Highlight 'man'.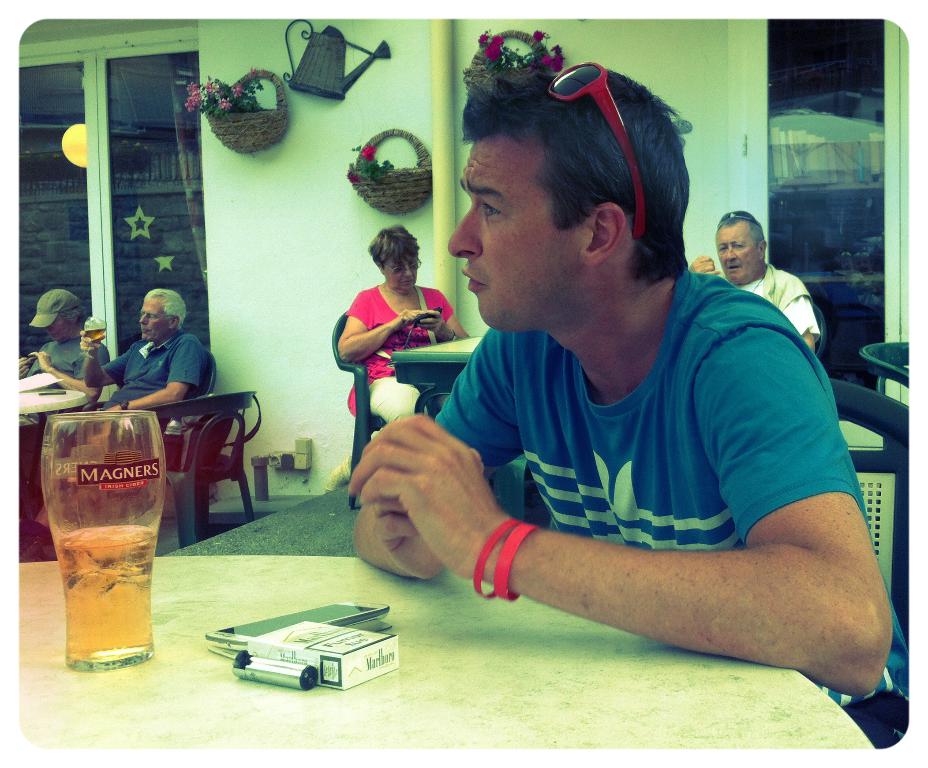
Highlighted region: box(687, 207, 820, 356).
